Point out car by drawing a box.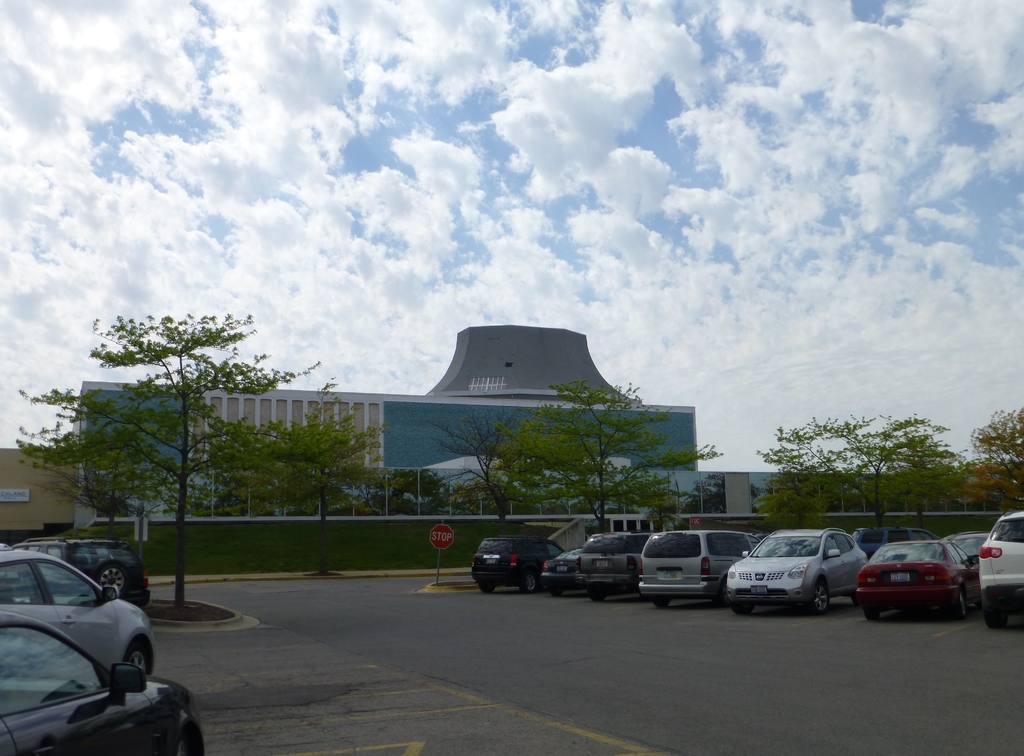
box=[0, 546, 153, 676].
